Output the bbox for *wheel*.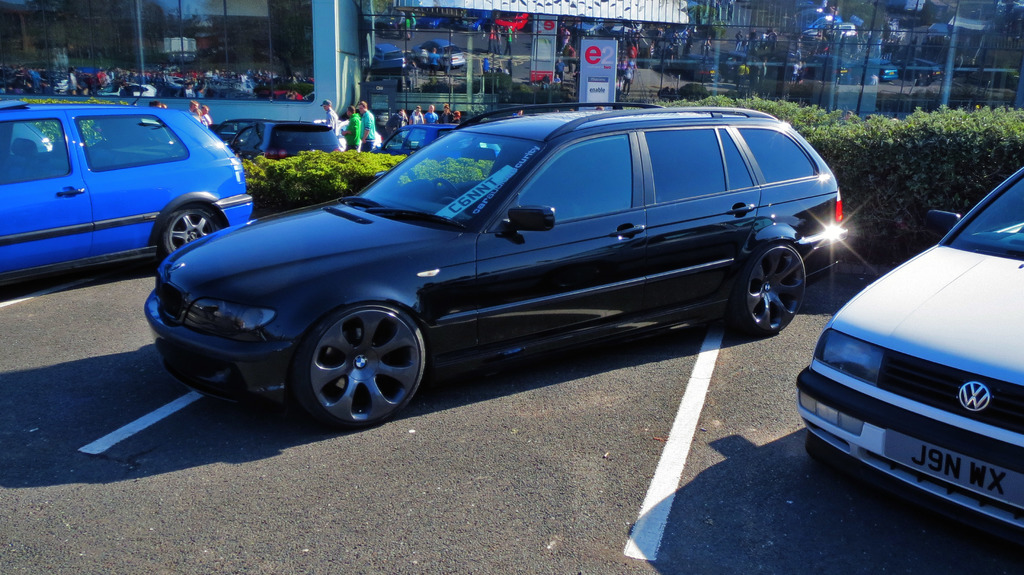
bbox=(727, 243, 804, 330).
